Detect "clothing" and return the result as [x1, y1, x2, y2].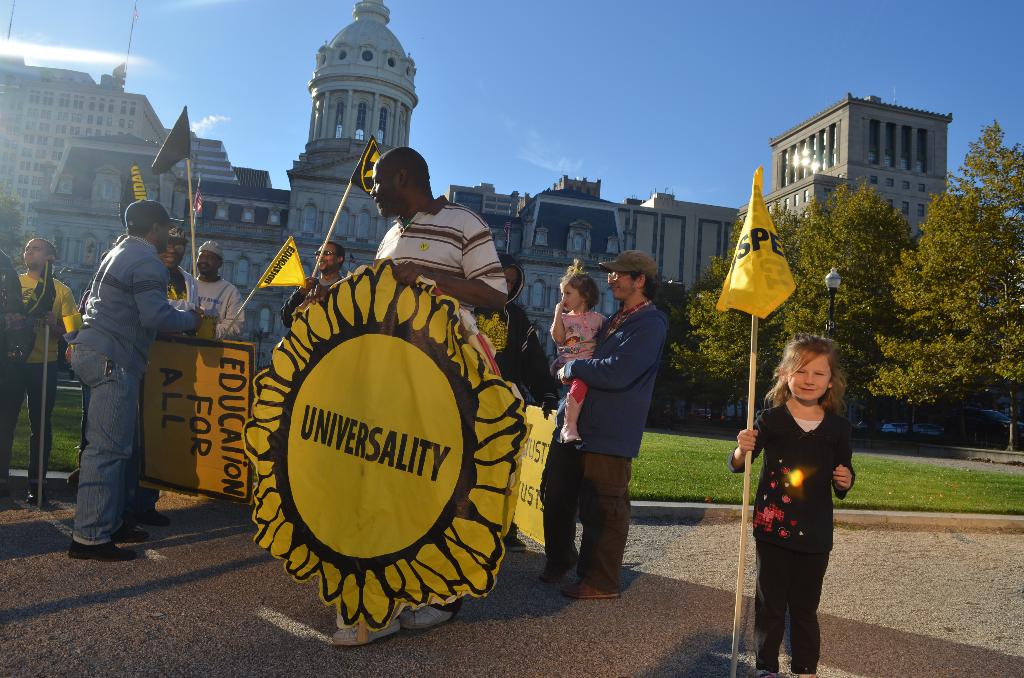
[63, 234, 196, 544].
